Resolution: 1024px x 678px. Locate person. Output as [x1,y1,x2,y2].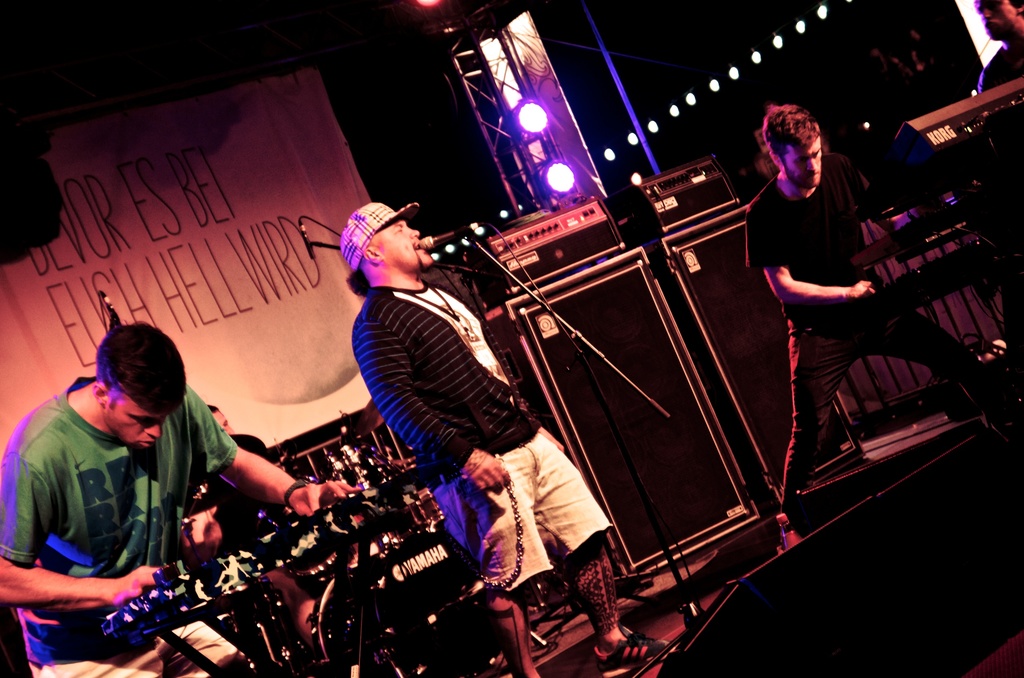
[980,0,1023,89].
